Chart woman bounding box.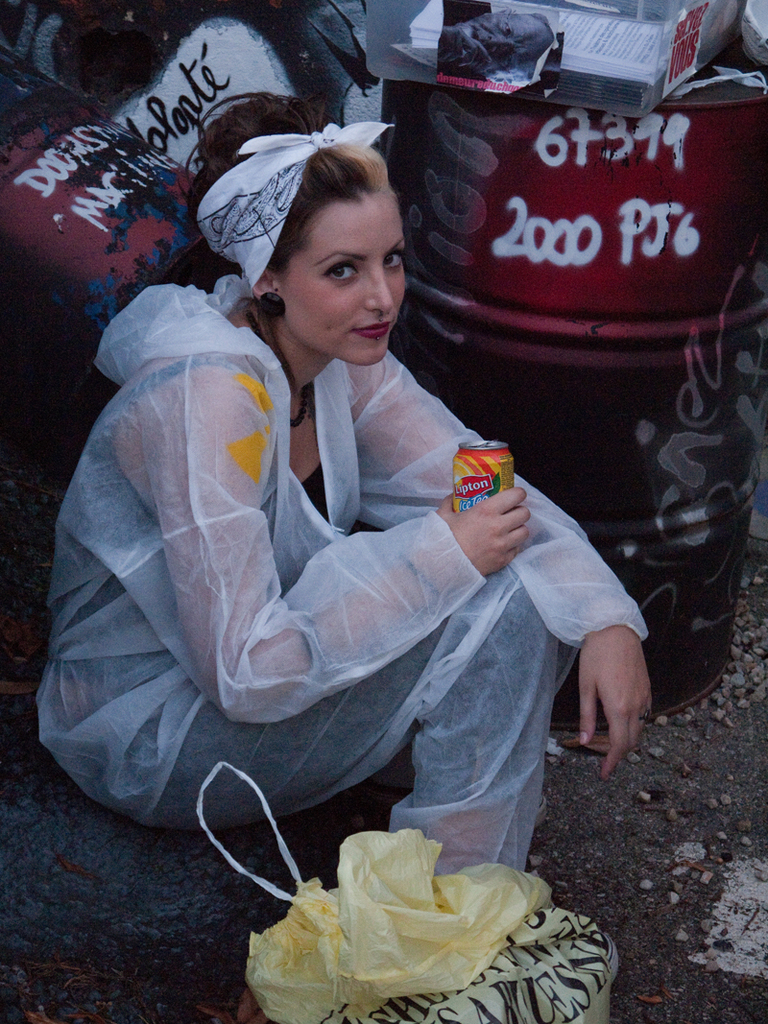
Charted: {"x1": 100, "y1": 100, "x2": 597, "y2": 976}.
